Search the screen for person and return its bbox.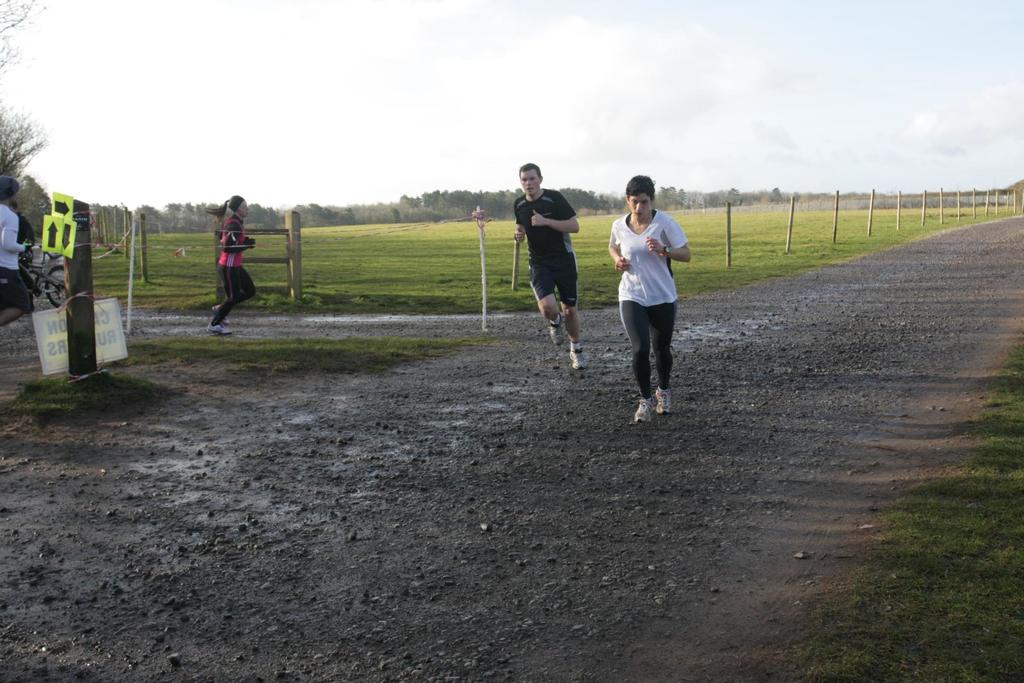
Found: bbox=(516, 163, 585, 369).
